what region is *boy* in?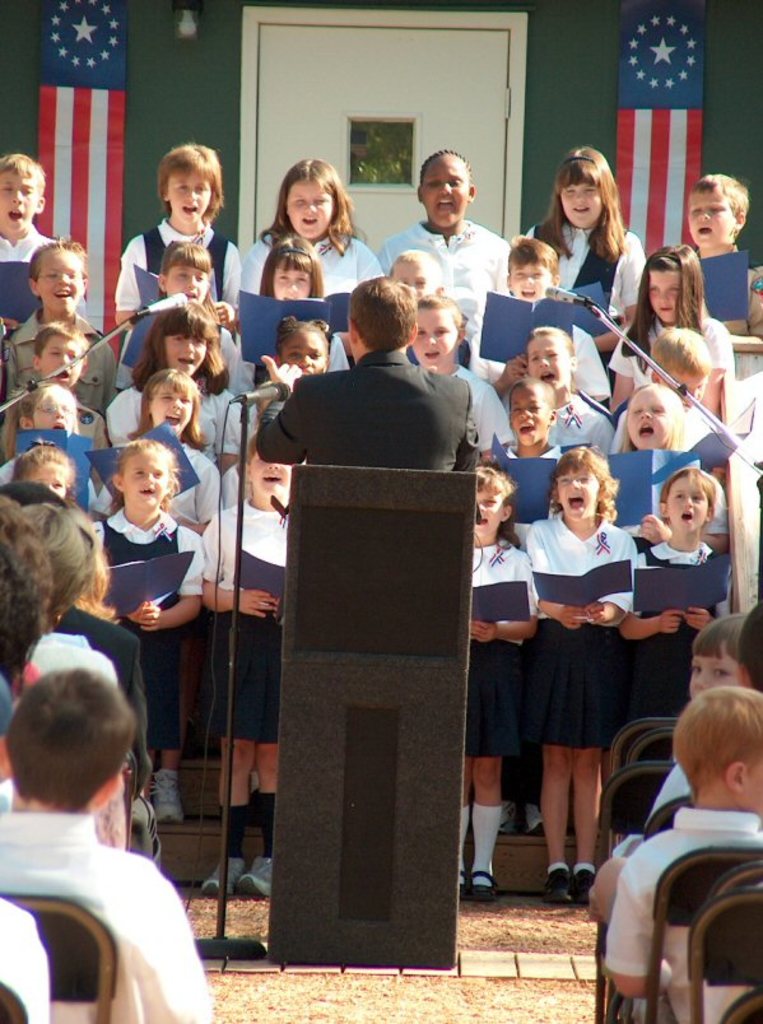
Rect(689, 610, 740, 695).
